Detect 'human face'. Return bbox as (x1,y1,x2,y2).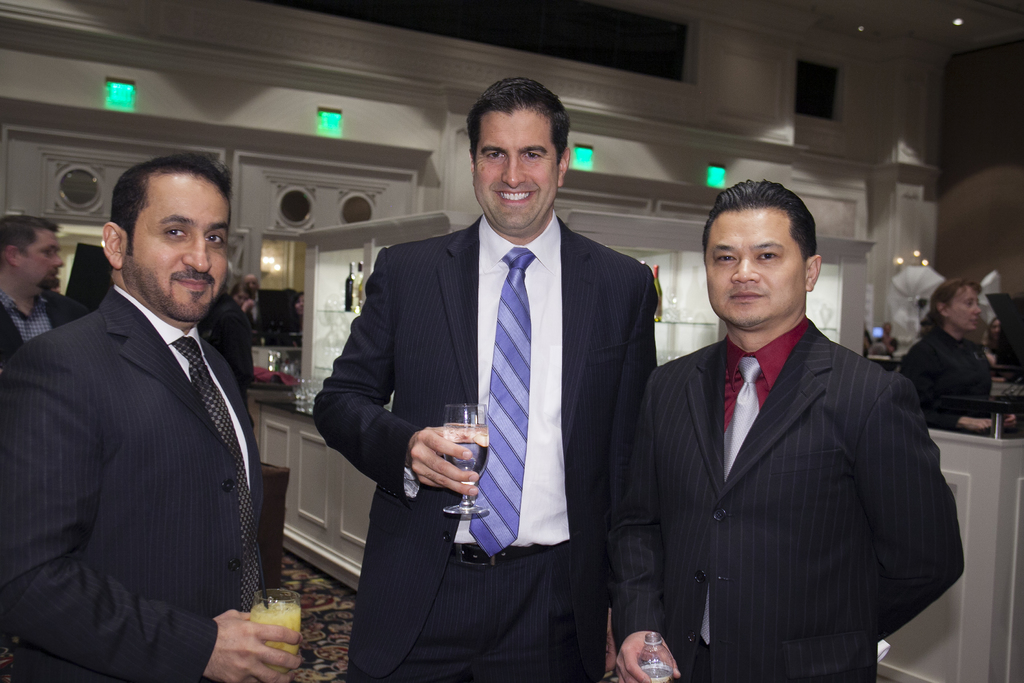
(476,108,559,233).
